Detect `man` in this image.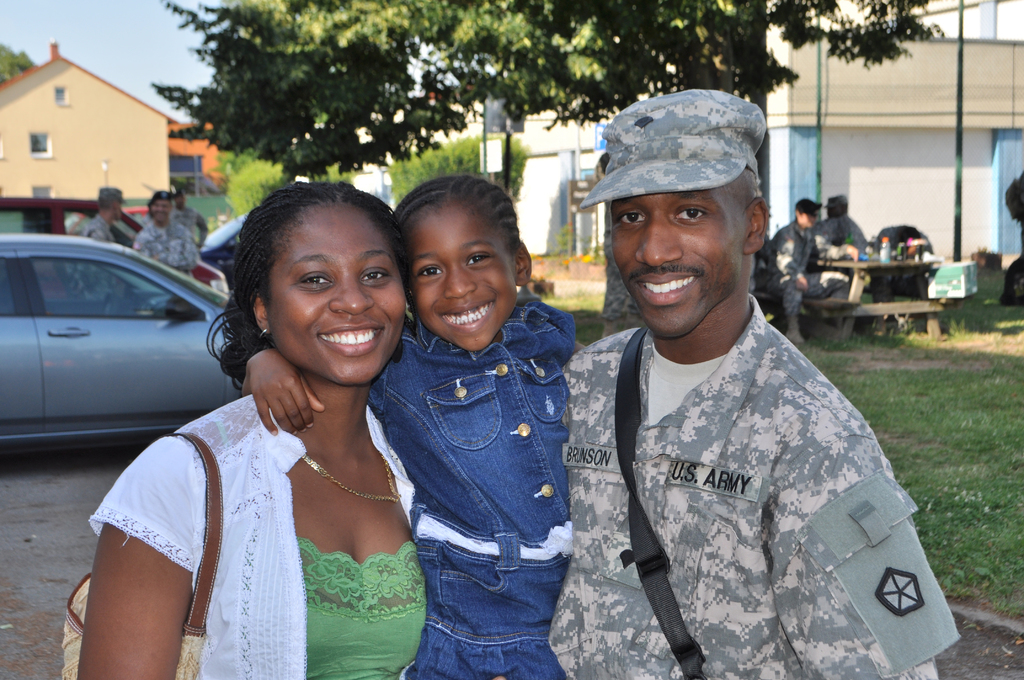
Detection: <box>63,182,119,313</box>.
